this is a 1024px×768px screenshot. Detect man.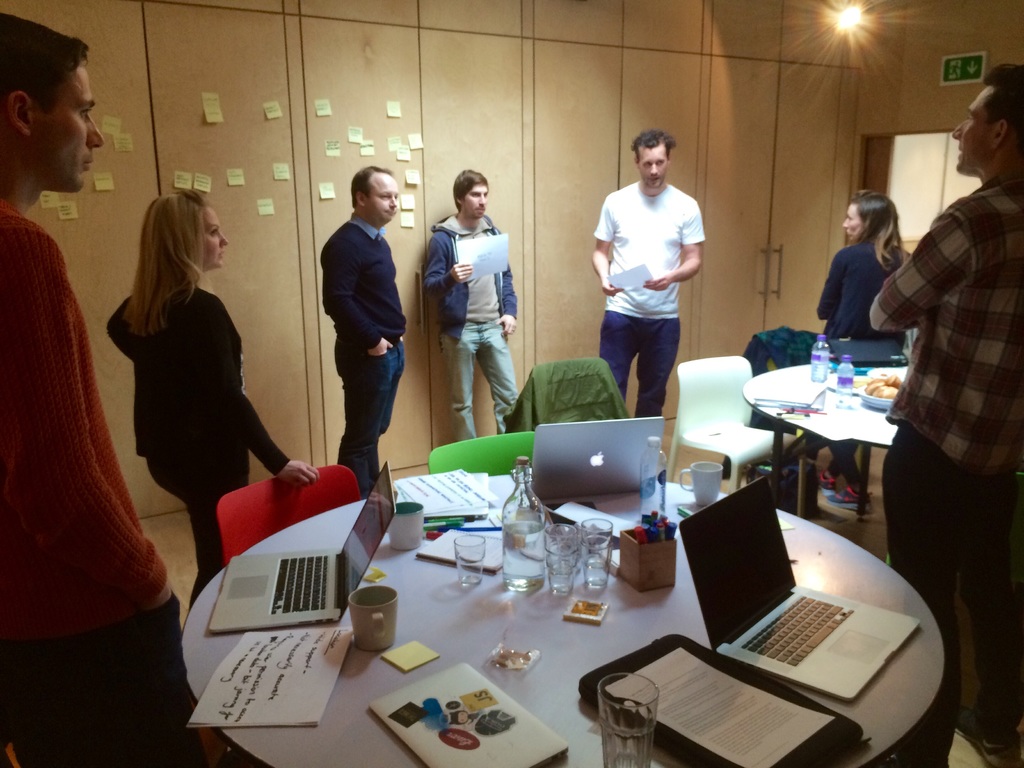
0 11 183 767.
